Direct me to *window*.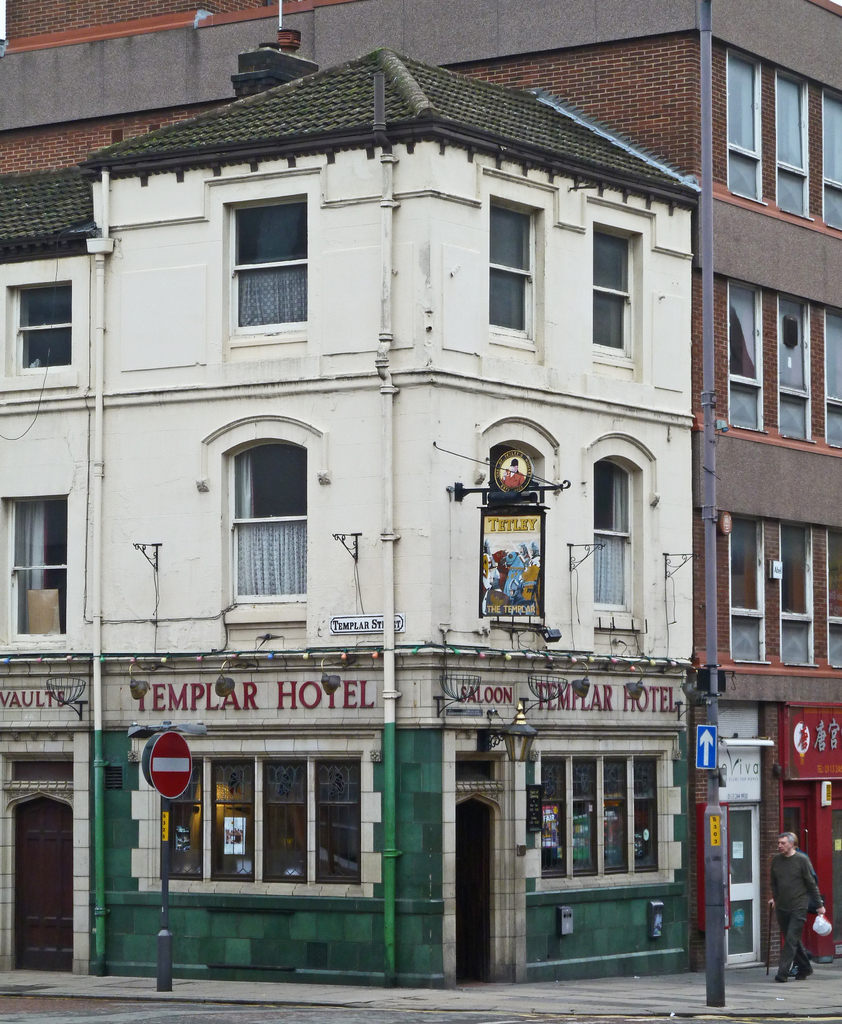
Direction: {"x1": 720, "y1": 515, "x2": 767, "y2": 666}.
